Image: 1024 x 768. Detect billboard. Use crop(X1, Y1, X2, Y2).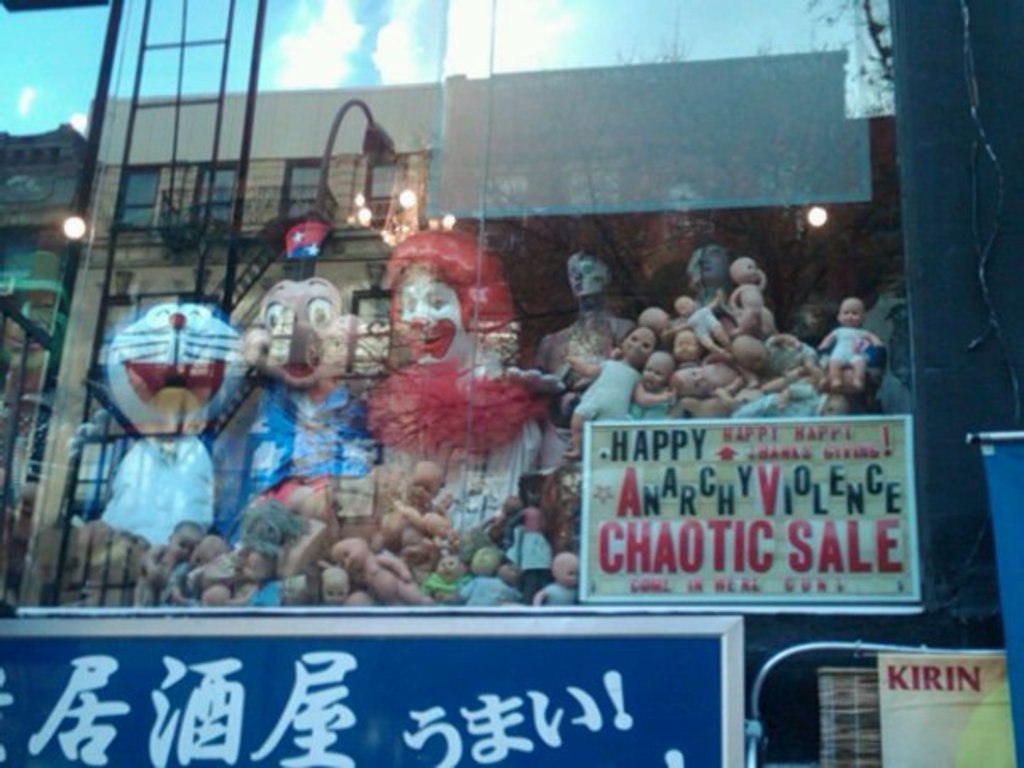
crop(0, 609, 727, 766).
